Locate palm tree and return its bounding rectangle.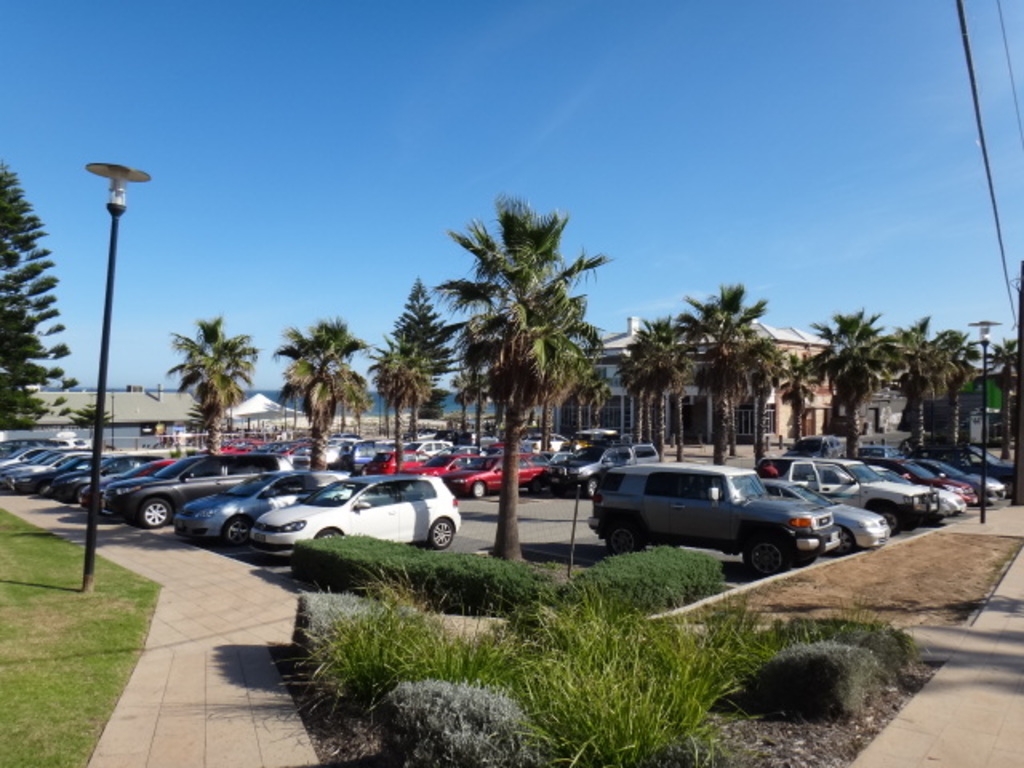
x1=451 y1=205 x2=595 y2=456.
